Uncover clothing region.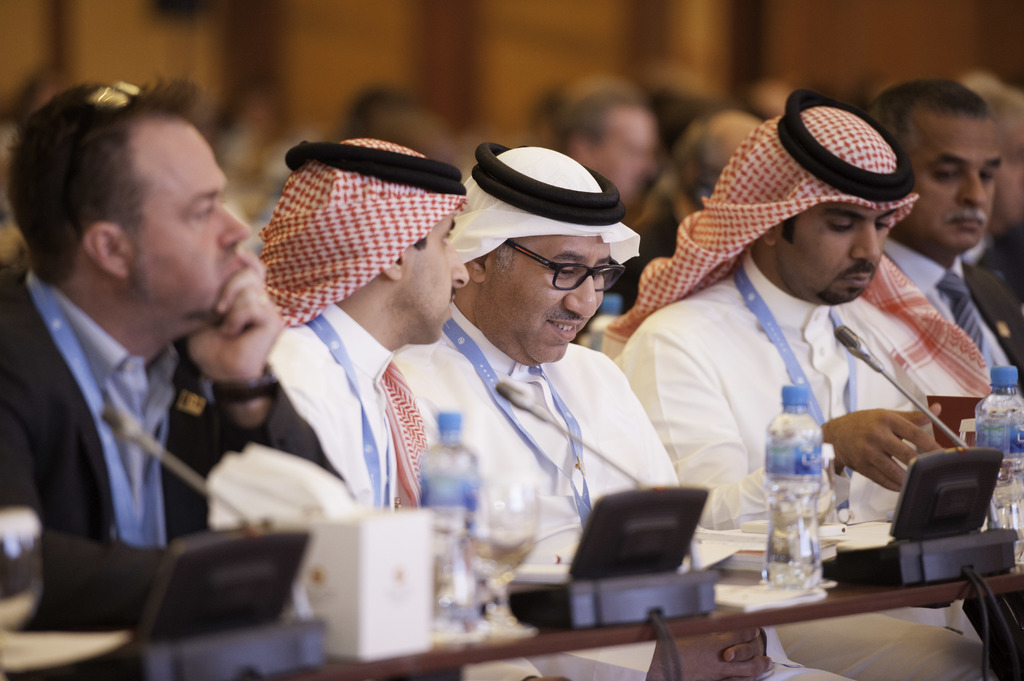
Uncovered: bbox=(597, 86, 996, 641).
